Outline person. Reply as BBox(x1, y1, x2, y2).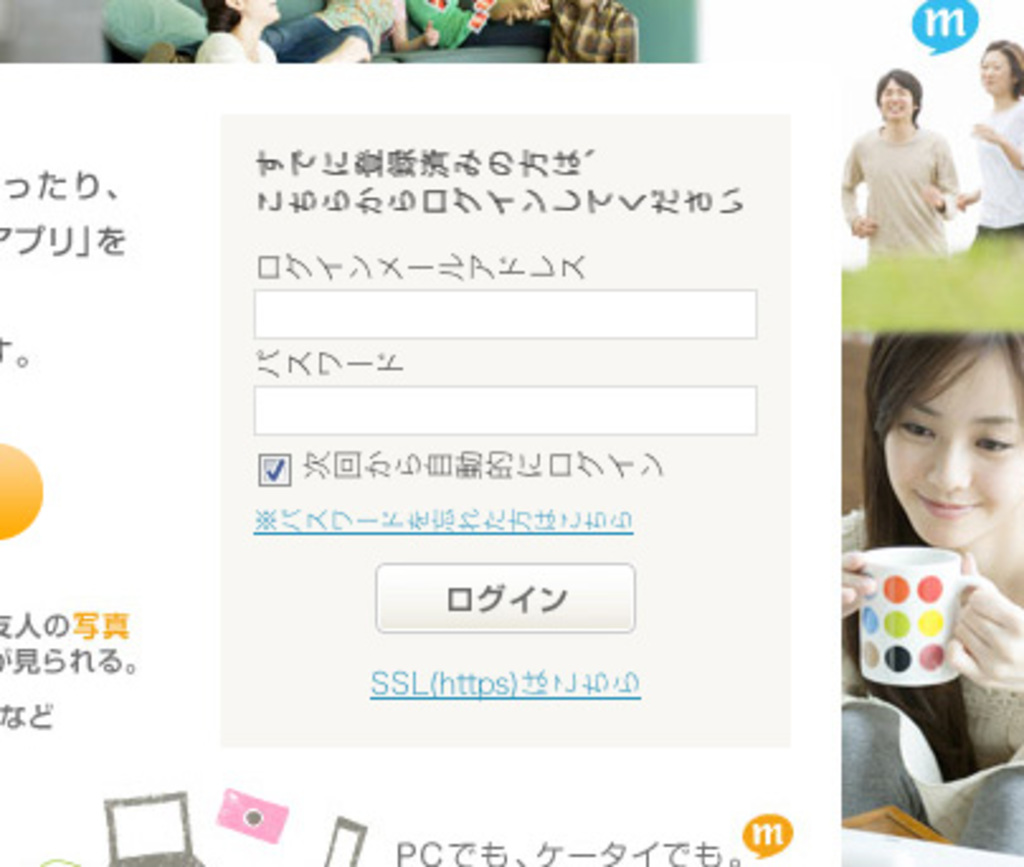
BBox(839, 74, 945, 274).
